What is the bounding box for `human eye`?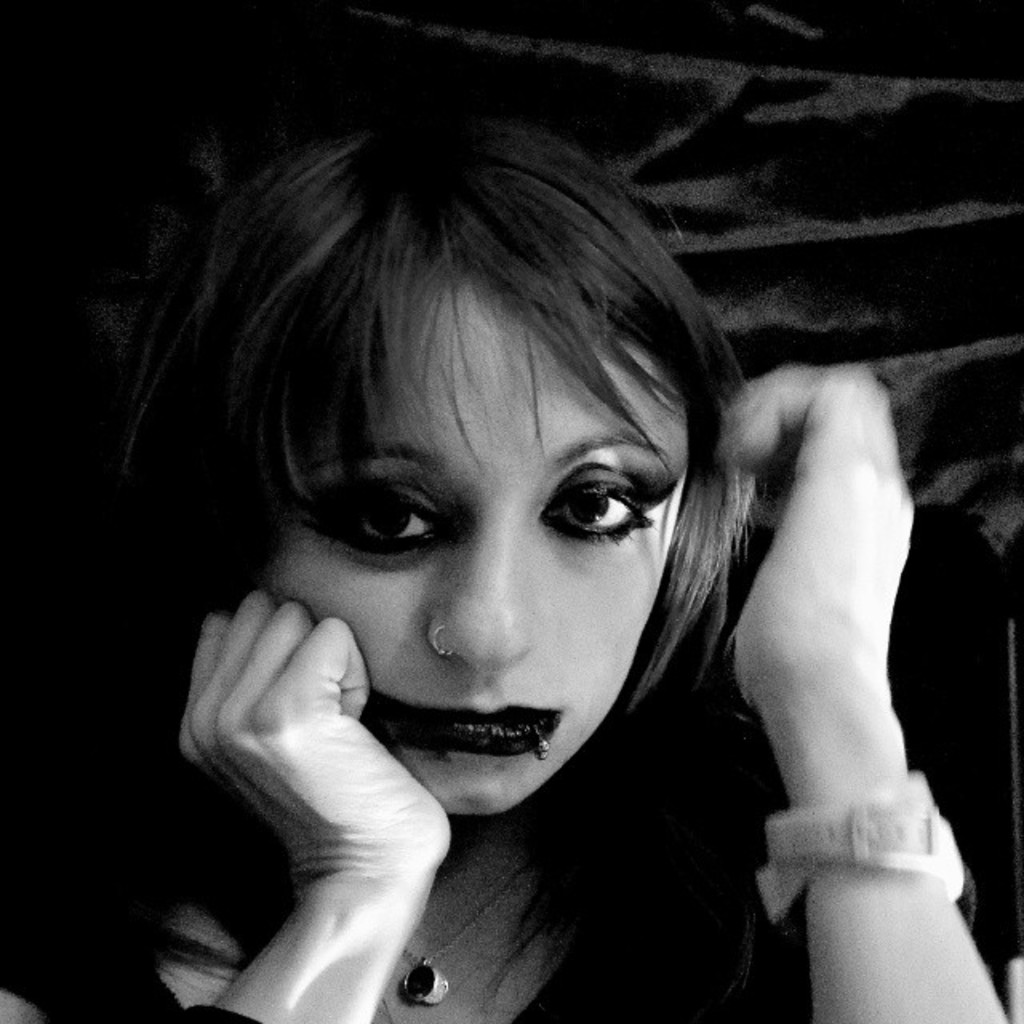
[x1=536, y1=467, x2=656, y2=547].
